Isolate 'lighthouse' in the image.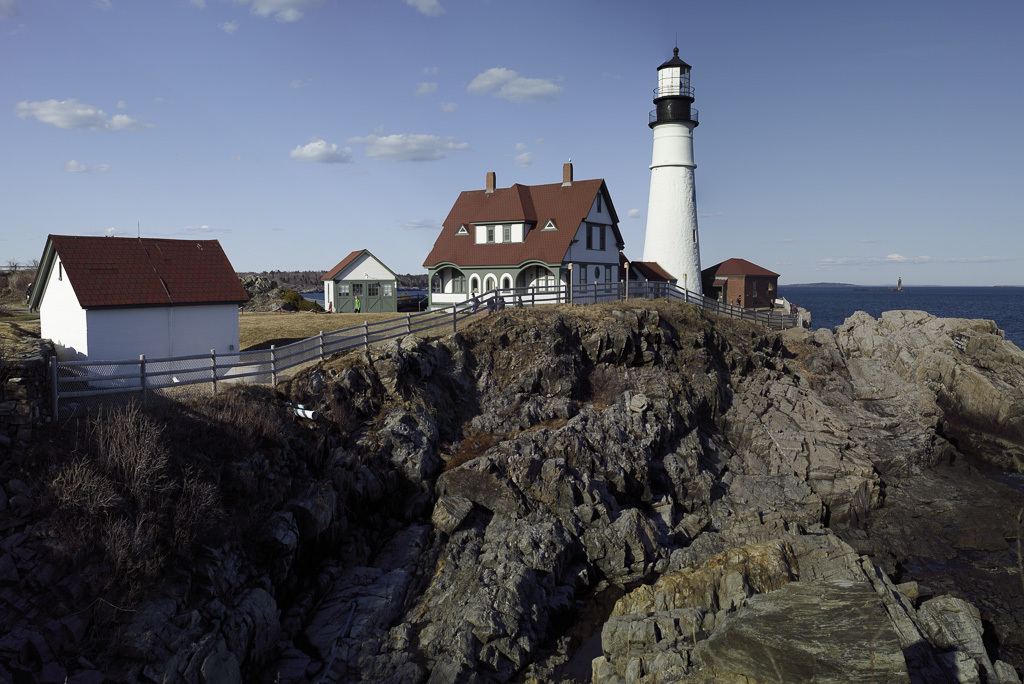
Isolated region: <region>643, 38, 703, 309</region>.
